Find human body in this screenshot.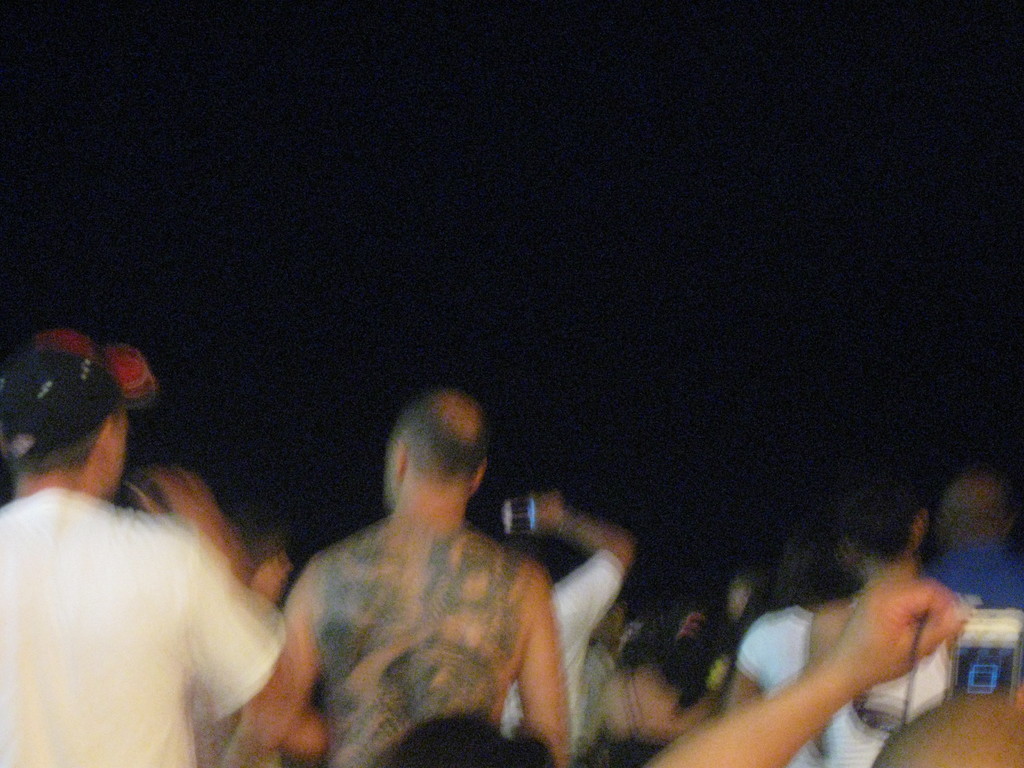
The bounding box for human body is pyautogui.locateOnScreen(938, 540, 1023, 606).
